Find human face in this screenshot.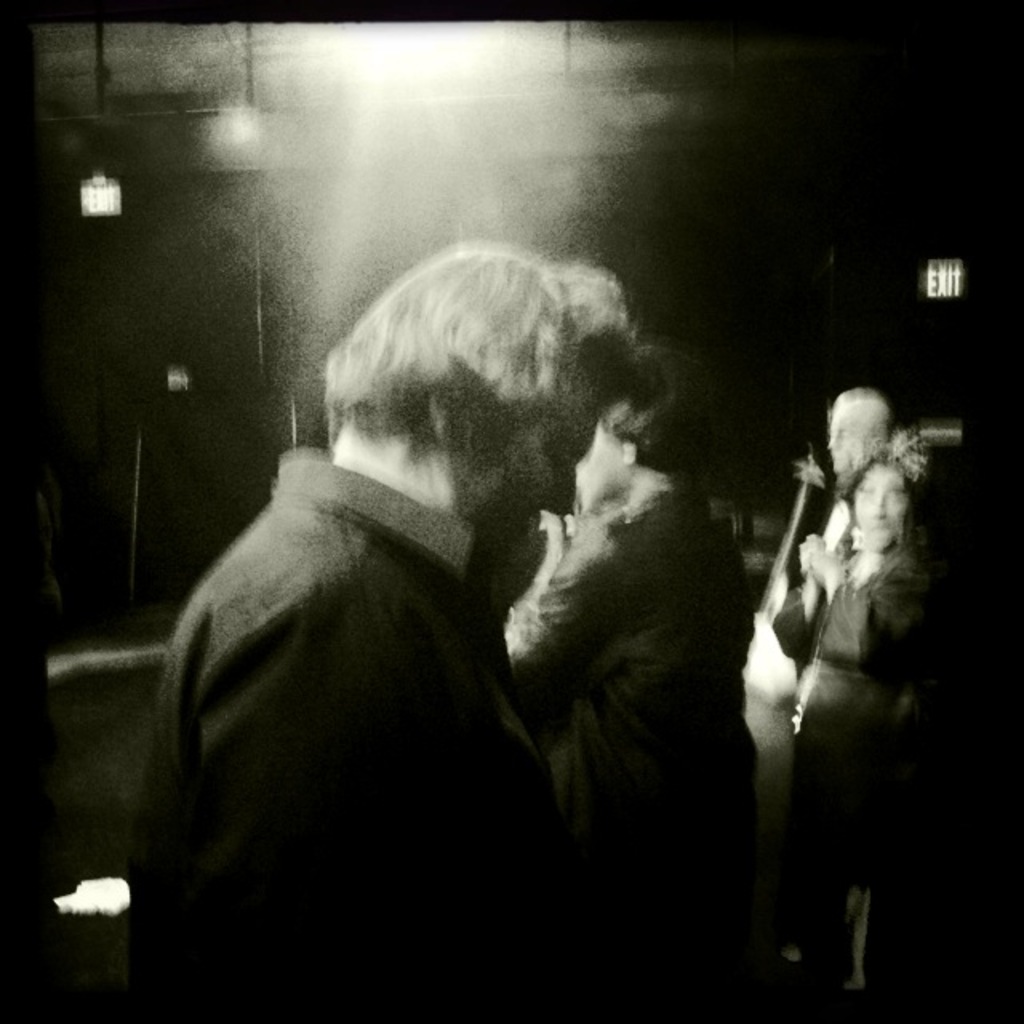
The bounding box for human face is (448, 374, 598, 544).
